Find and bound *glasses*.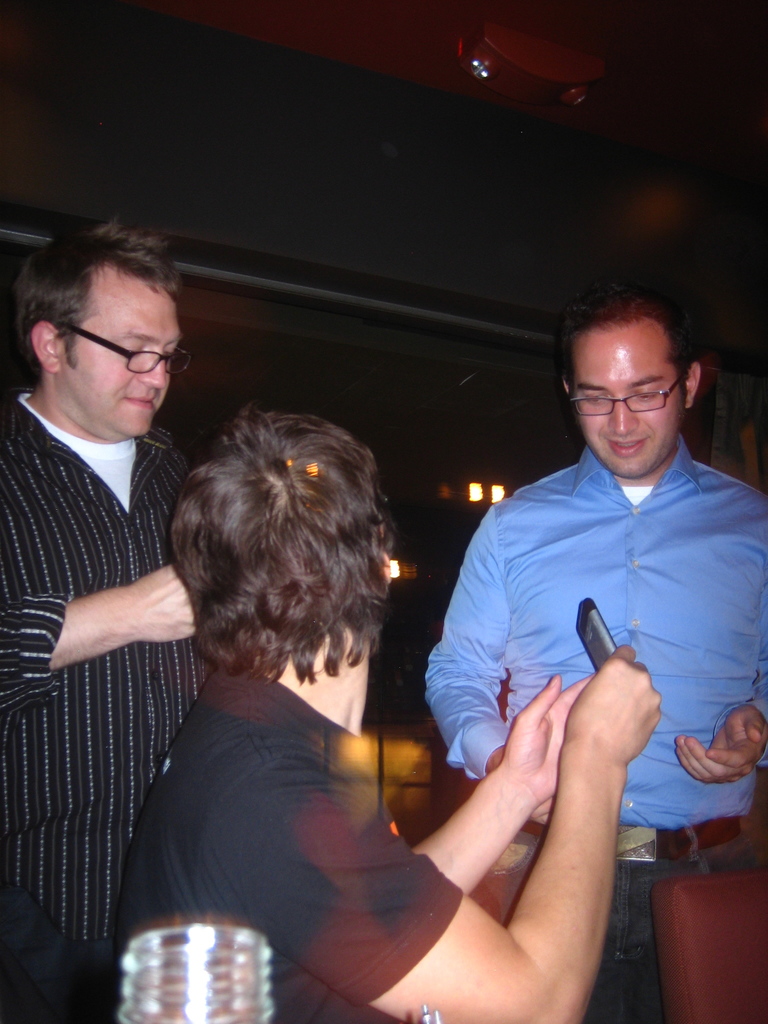
Bound: (567,372,687,419).
